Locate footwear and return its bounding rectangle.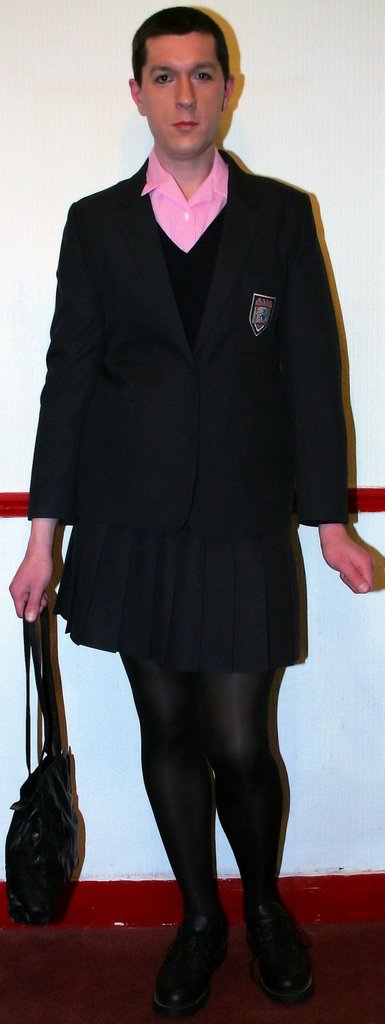
crop(154, 906, 229, 1014).
